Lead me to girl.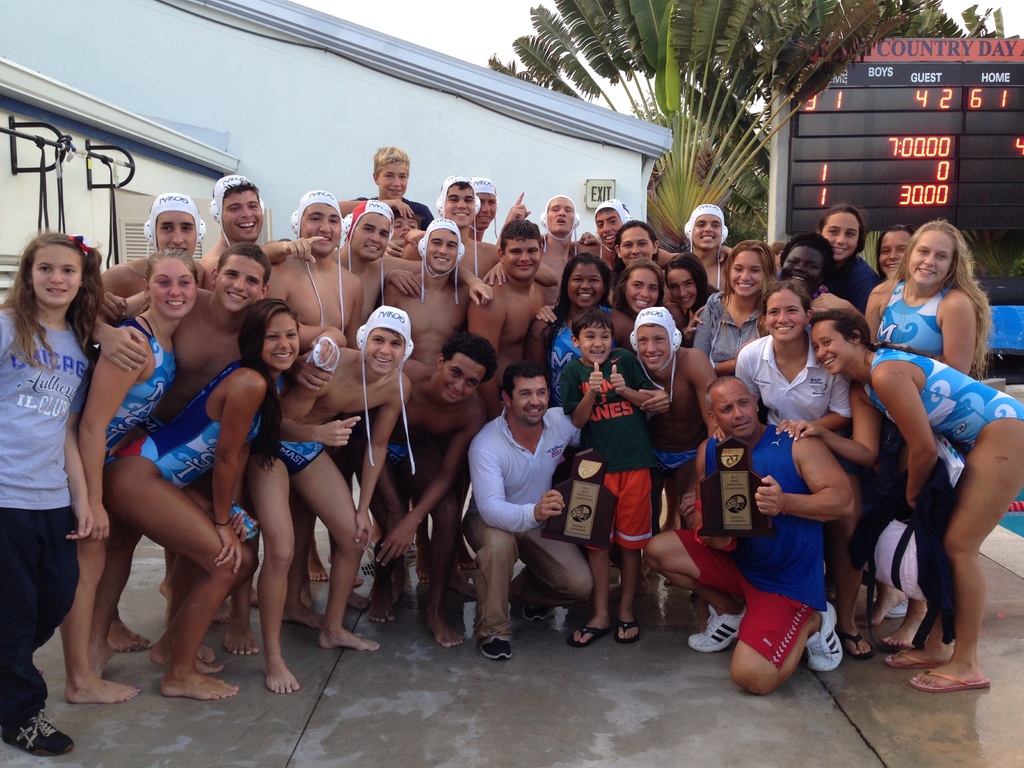
Lead to {"x1": 663, "y1": 250, "x2": 718, "y2": 320}.
